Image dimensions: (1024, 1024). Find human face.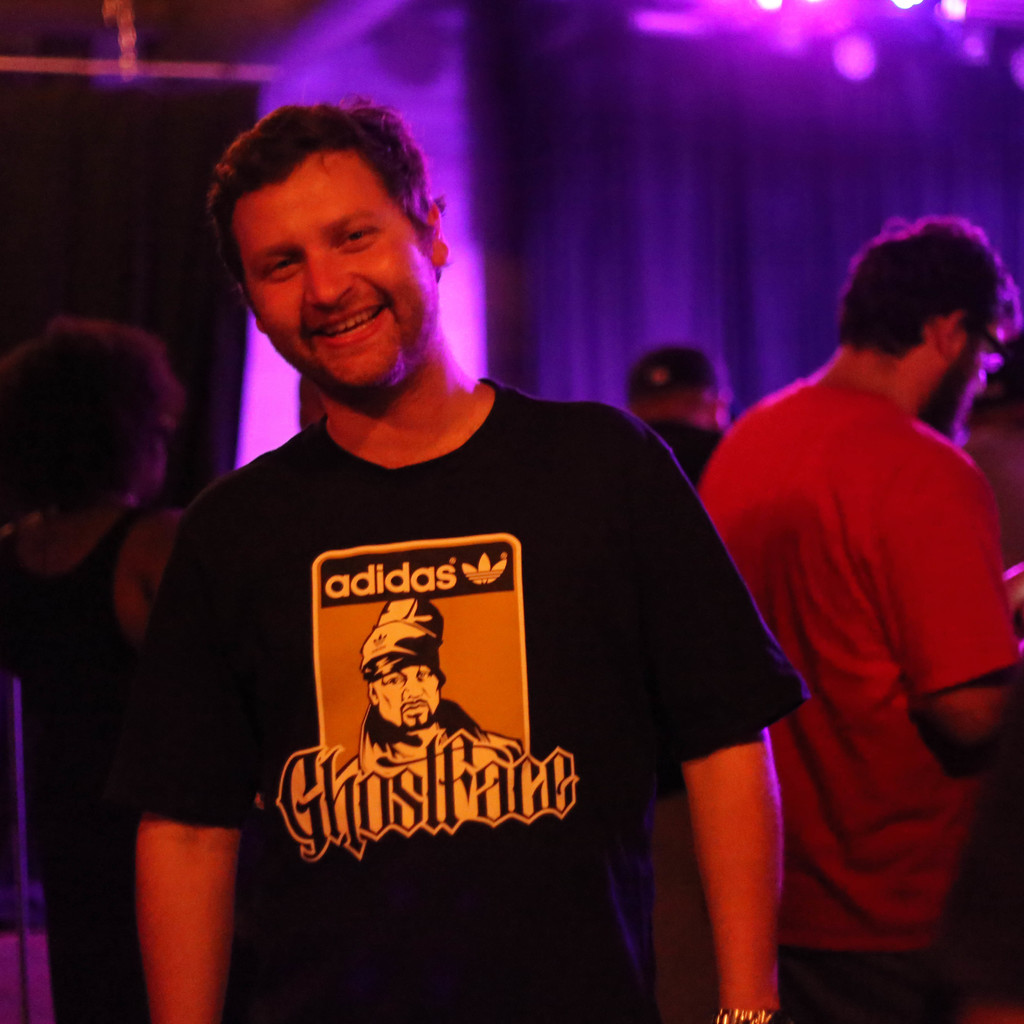
<bbox>372, 662, 438, 731</bbox>.
